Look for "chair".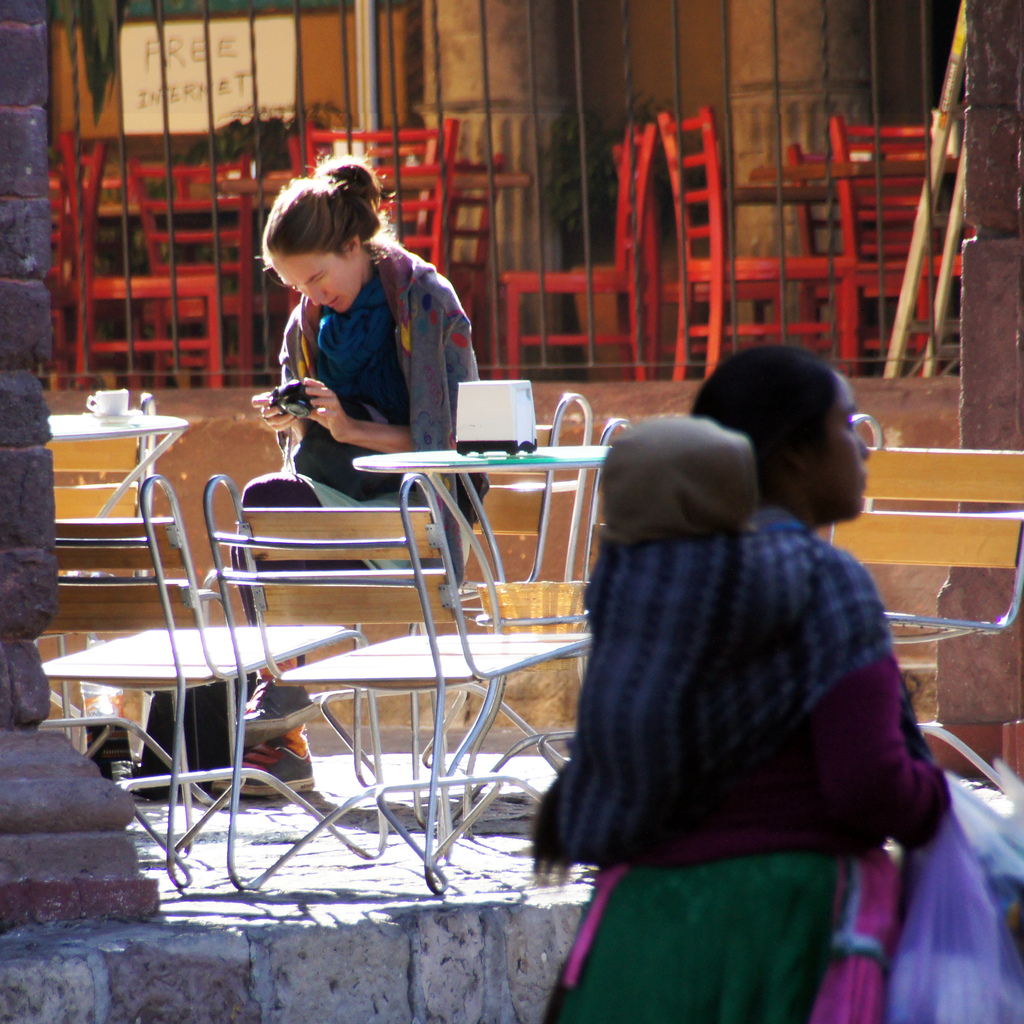
Found: x1=434, y1=152, x2=504, y2=375.
